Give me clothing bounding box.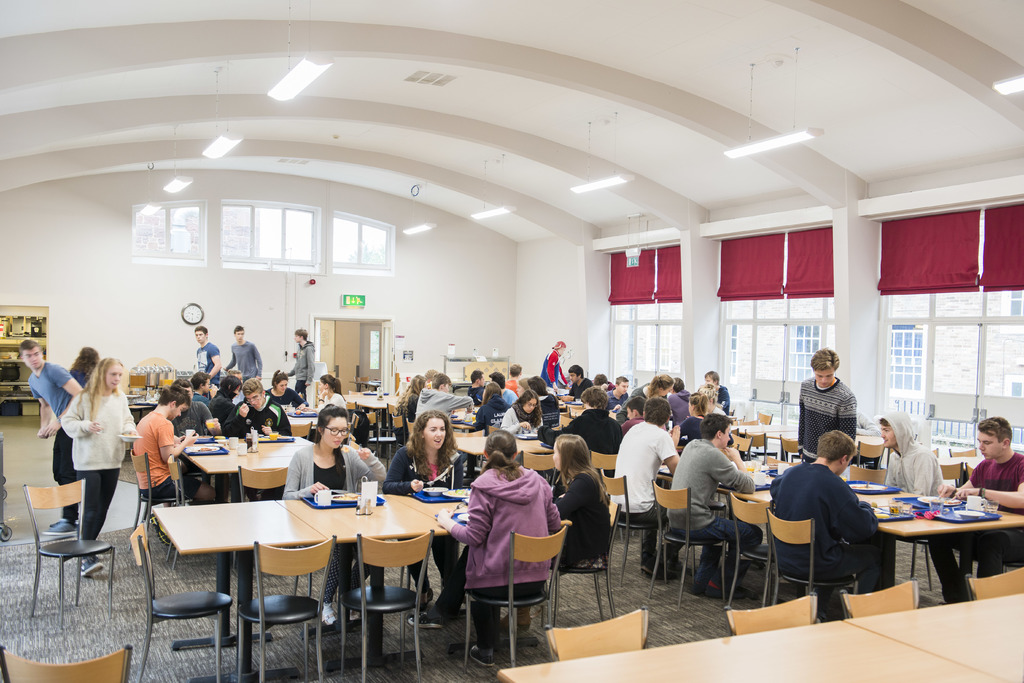
Rect(286, 339, 316, 399).
